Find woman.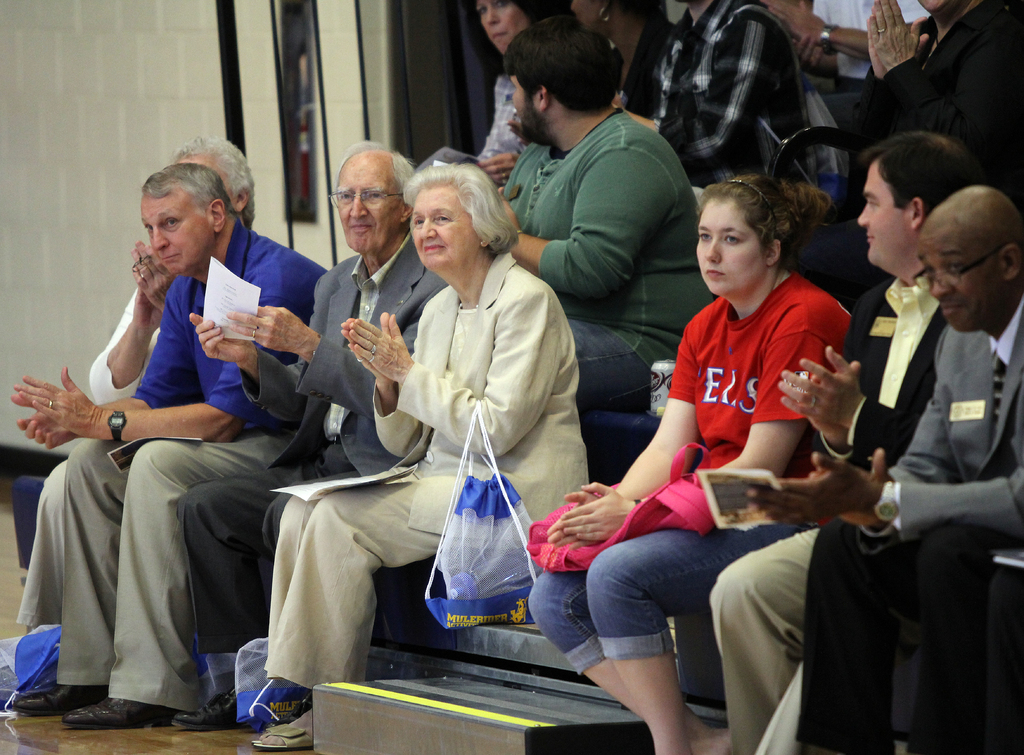
<bbox>250, 166, 589, 749</bbox>.
